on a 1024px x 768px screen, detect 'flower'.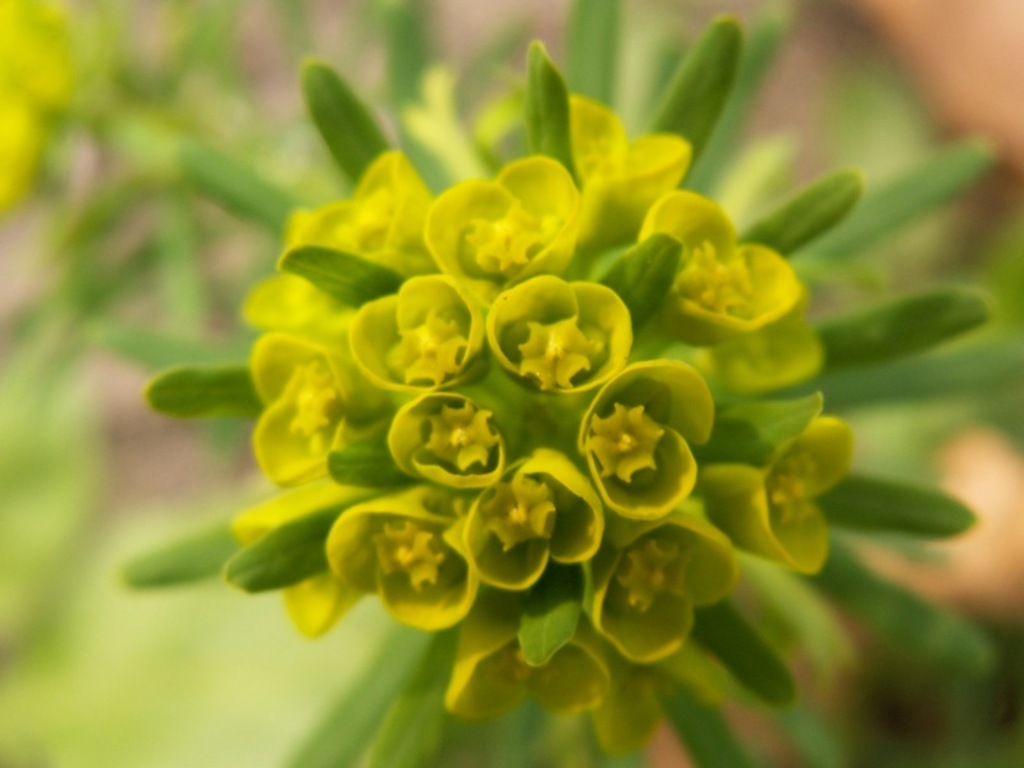
bbox=(579, 374, 690, 529).
